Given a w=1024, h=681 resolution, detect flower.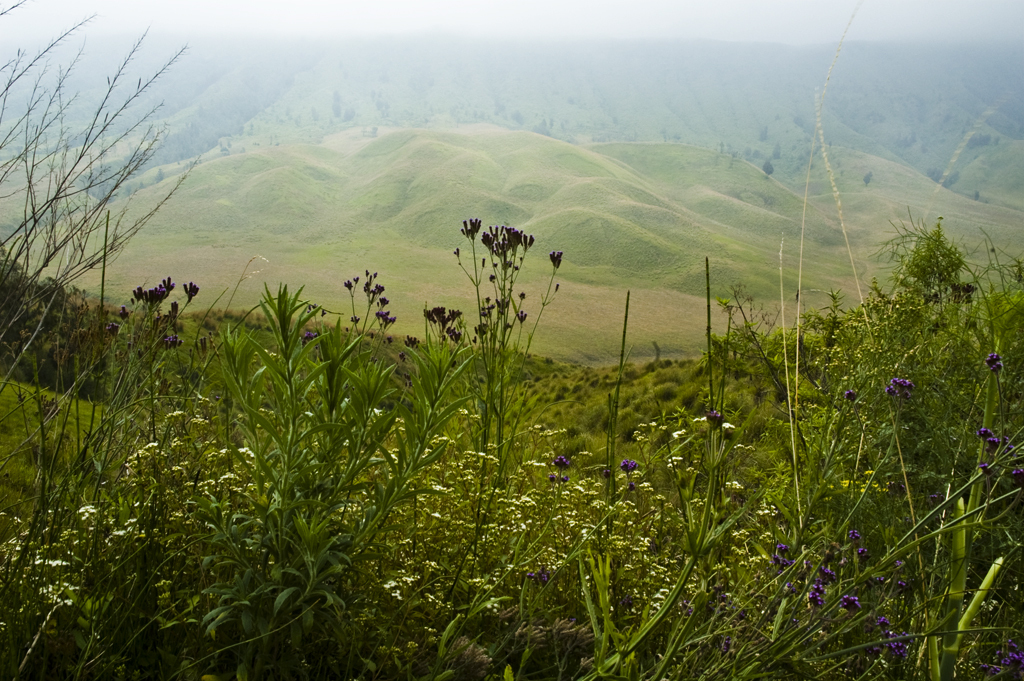
detection(970, 424, 993, 437).
